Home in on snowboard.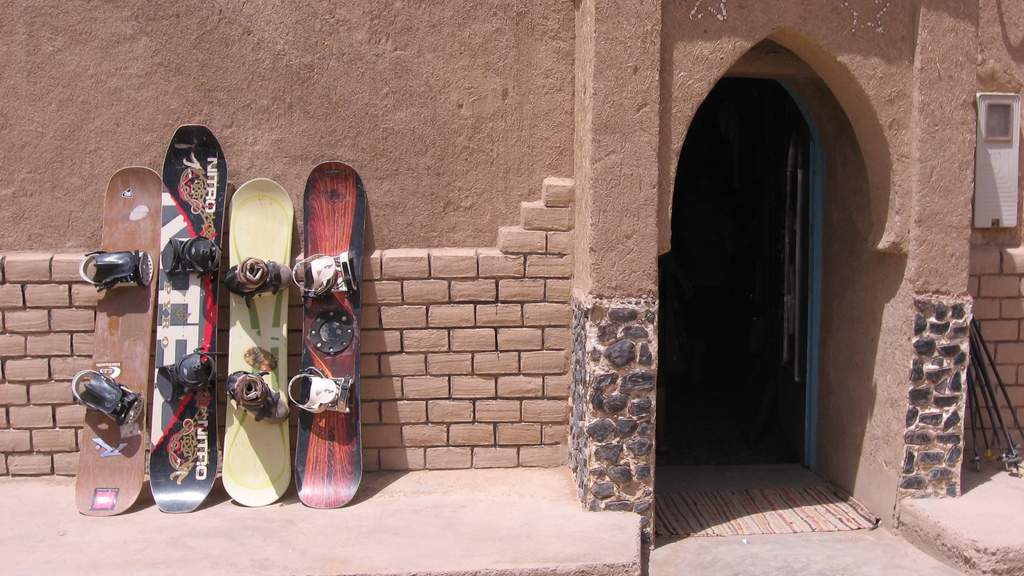
Homed in at 223 176 292 508.
